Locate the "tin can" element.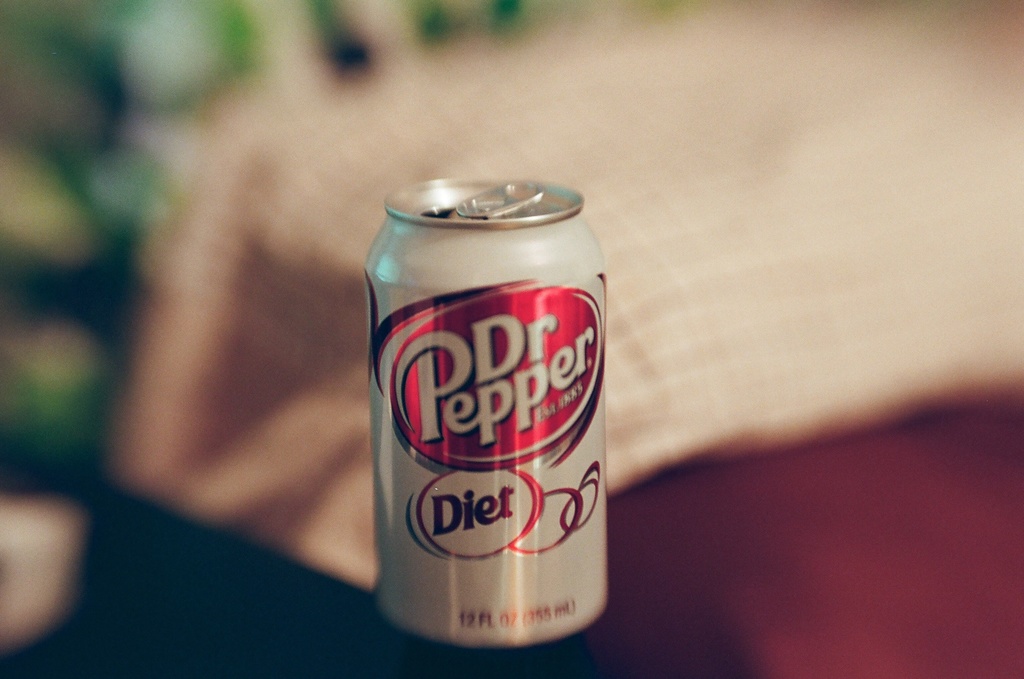
Element bbox: bbox=[364, 178, 604, 645].
